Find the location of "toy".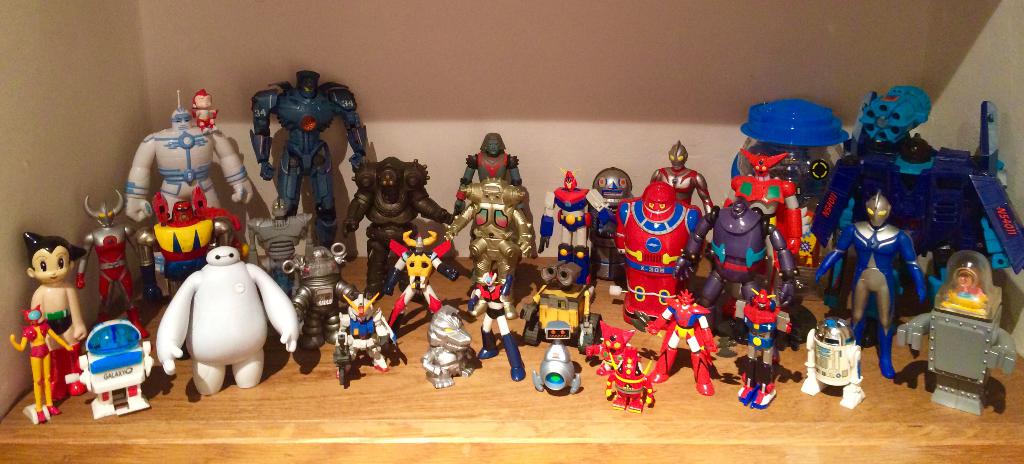
Location: select_region(455, 175, 532, 317).
